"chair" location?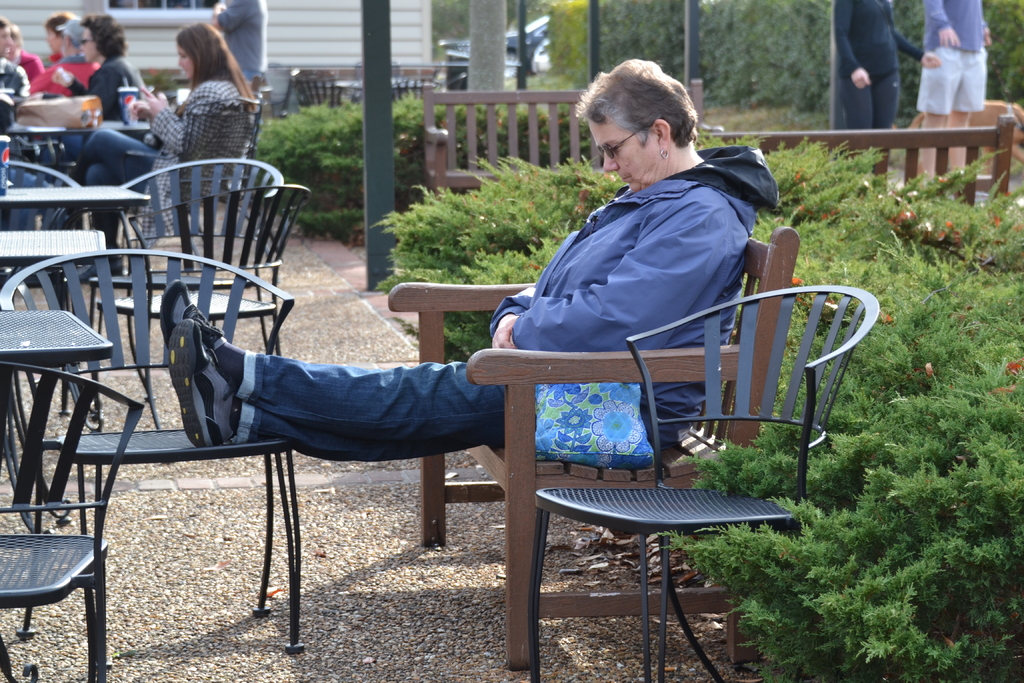
bbox(287, 69, 342, 111)
